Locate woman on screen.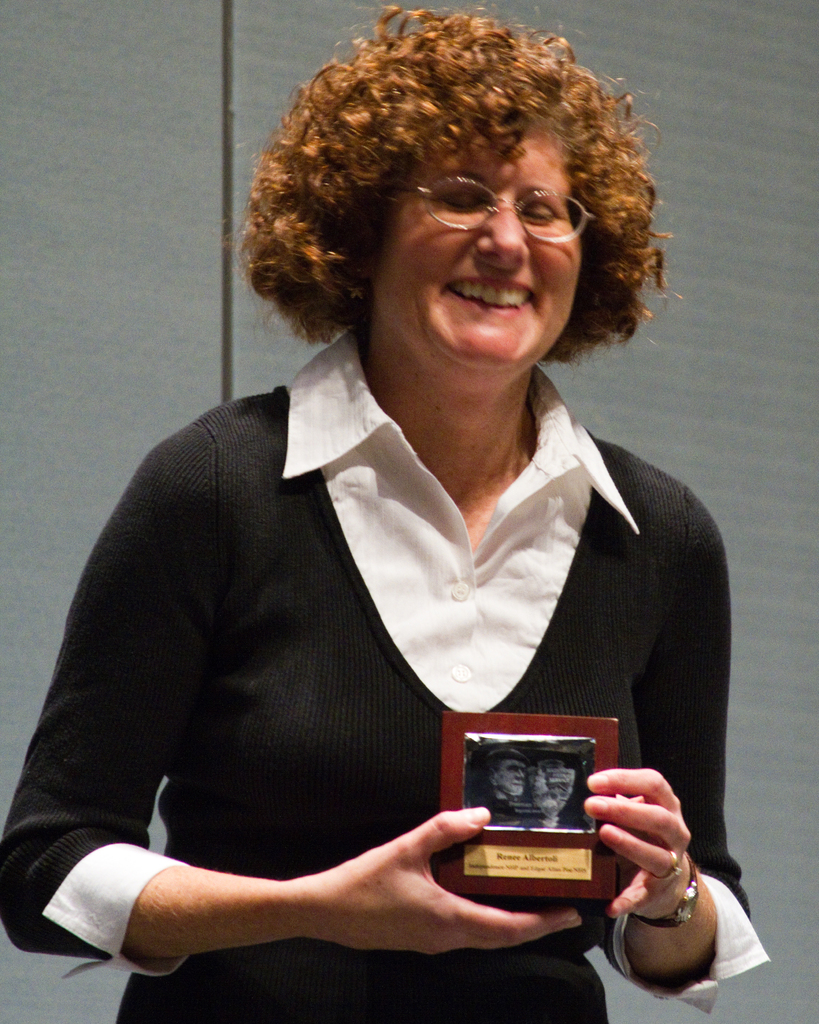
On screen at box=[0, 12, 763, 1023].
